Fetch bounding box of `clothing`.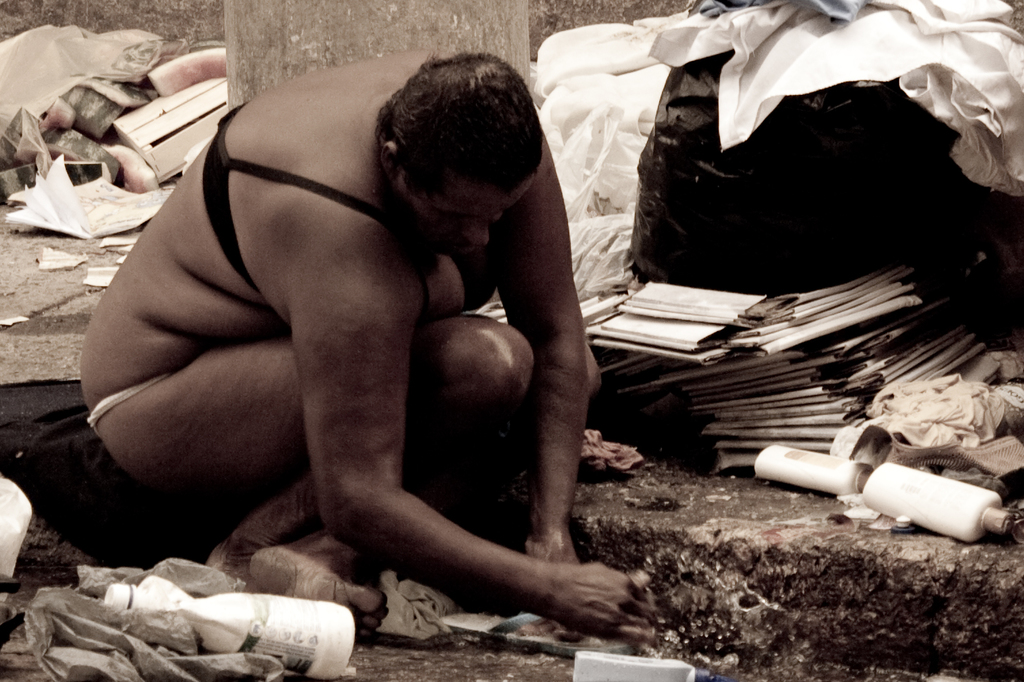
Bbox: bbox=[200, 101, 429, 318].
